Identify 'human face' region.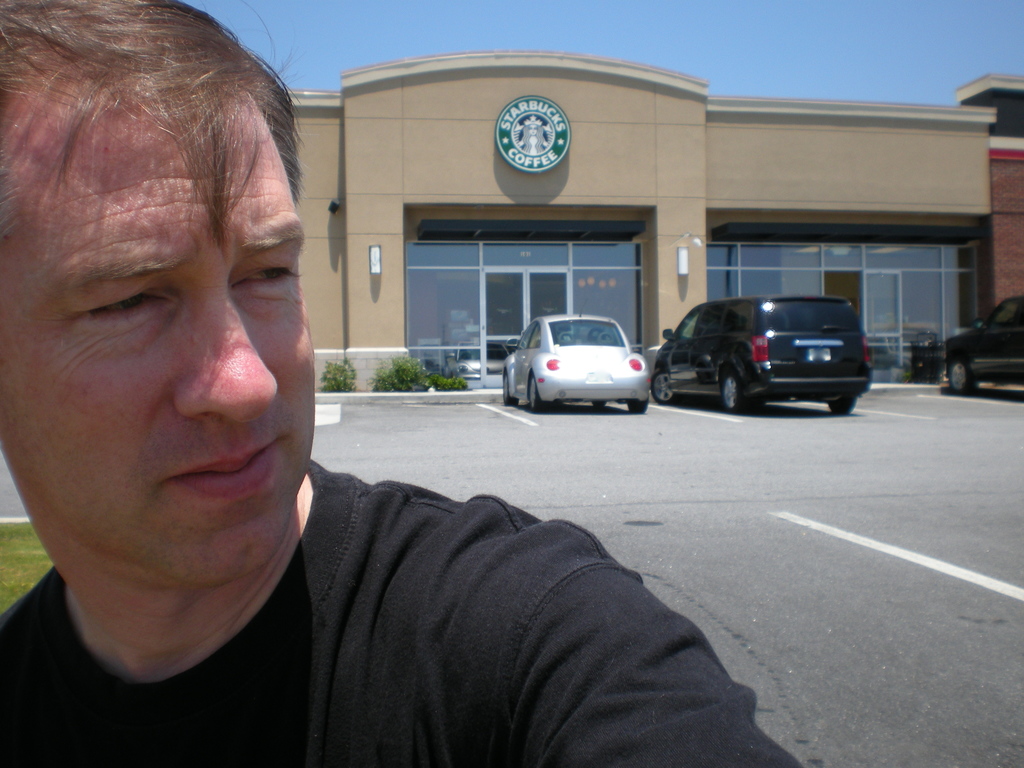
Region: l=0, t=80, r=302, b=581.
